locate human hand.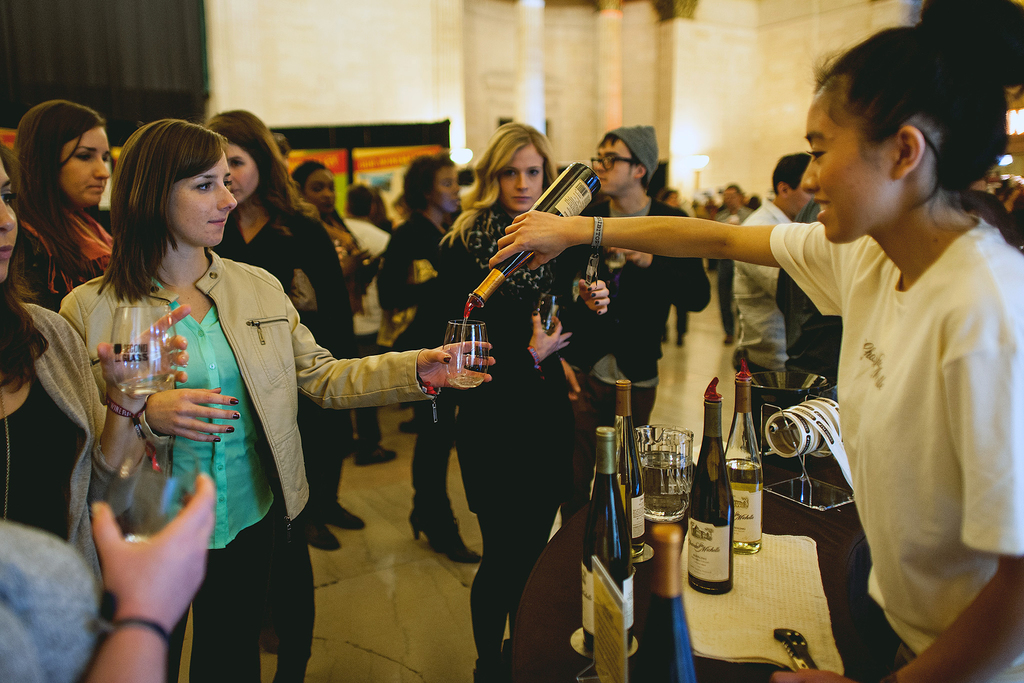
Bounding box: BBox(78, 478, 221, 655).
